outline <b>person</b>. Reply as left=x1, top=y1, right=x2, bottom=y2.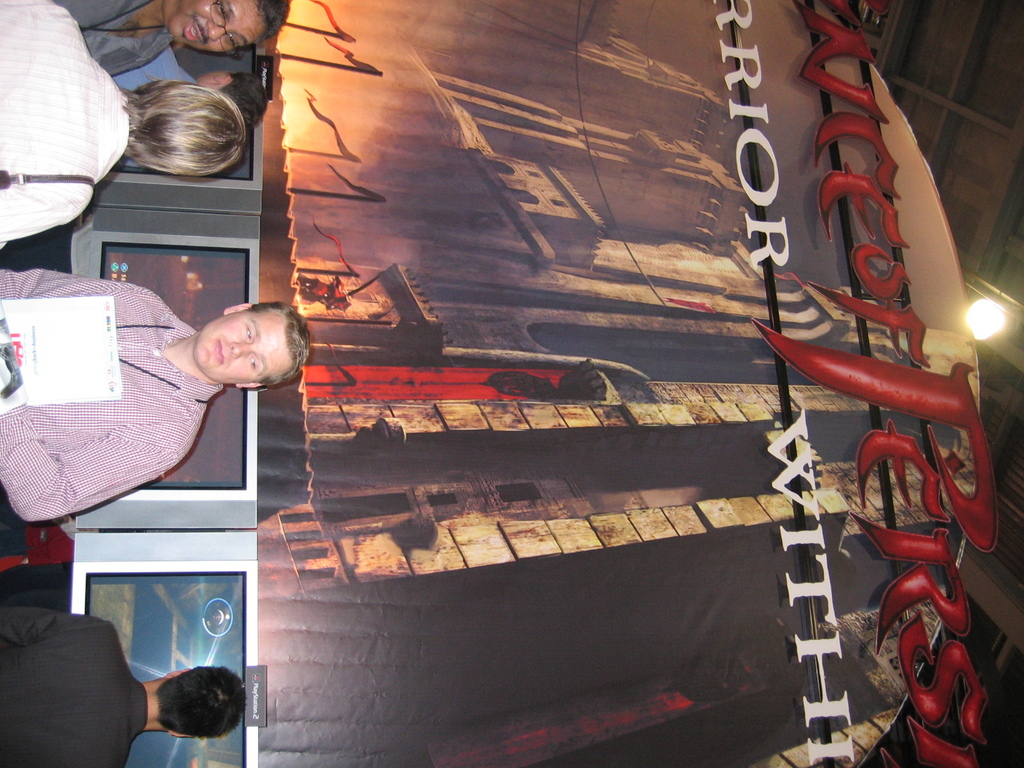
left=0, top=0, right=250, bottom=252.
